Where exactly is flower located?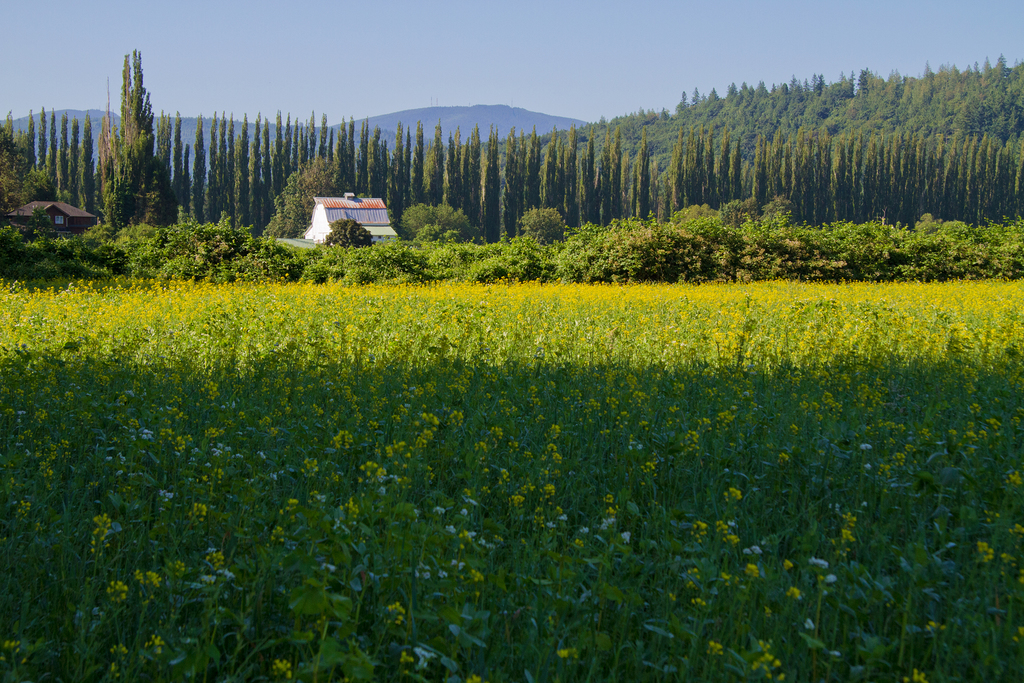
Its bounding box is x1=504, y1=491, x2=525, y2=506.
